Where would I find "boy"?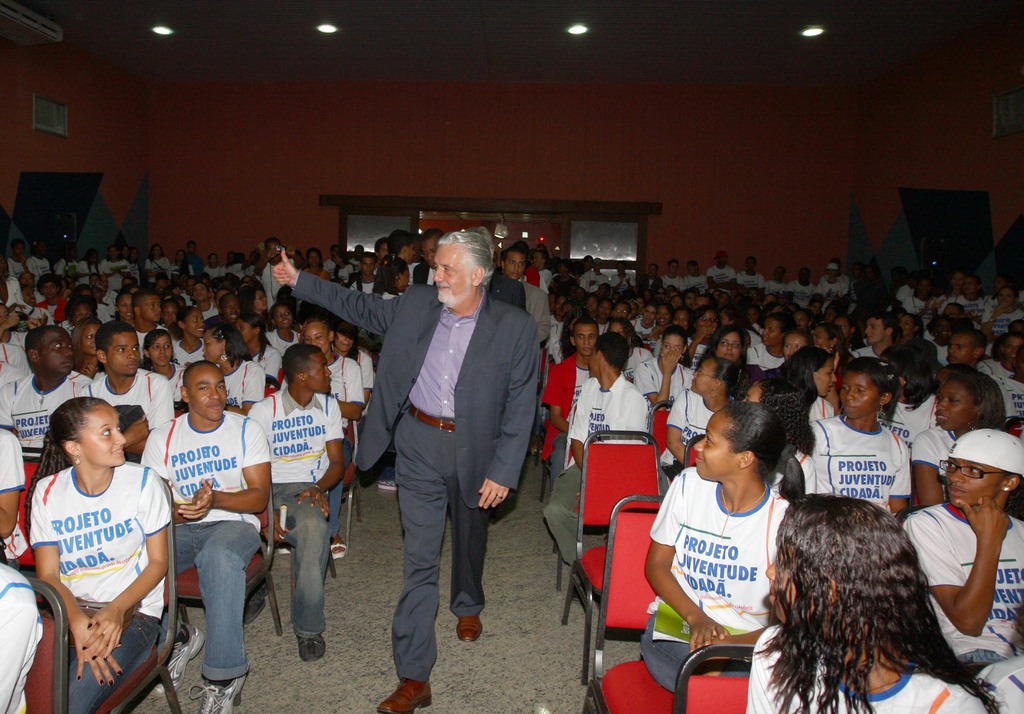
At {"x1": 410, "y1": 225, "x2": 451, "y2": 292}.
